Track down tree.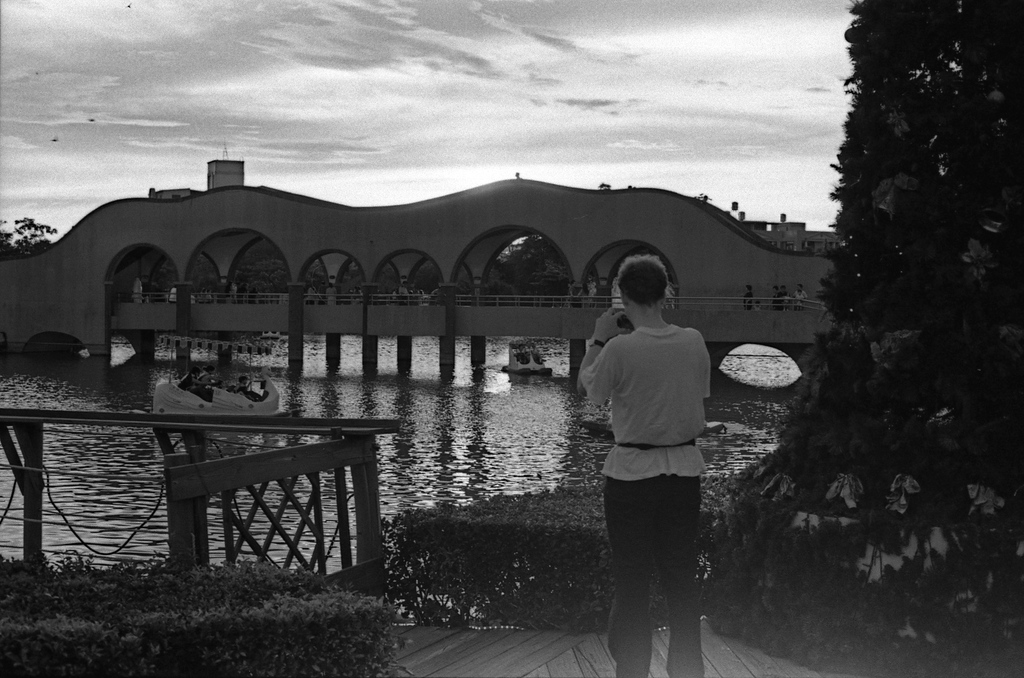
Tracked to (303, 256, 330, 291).
